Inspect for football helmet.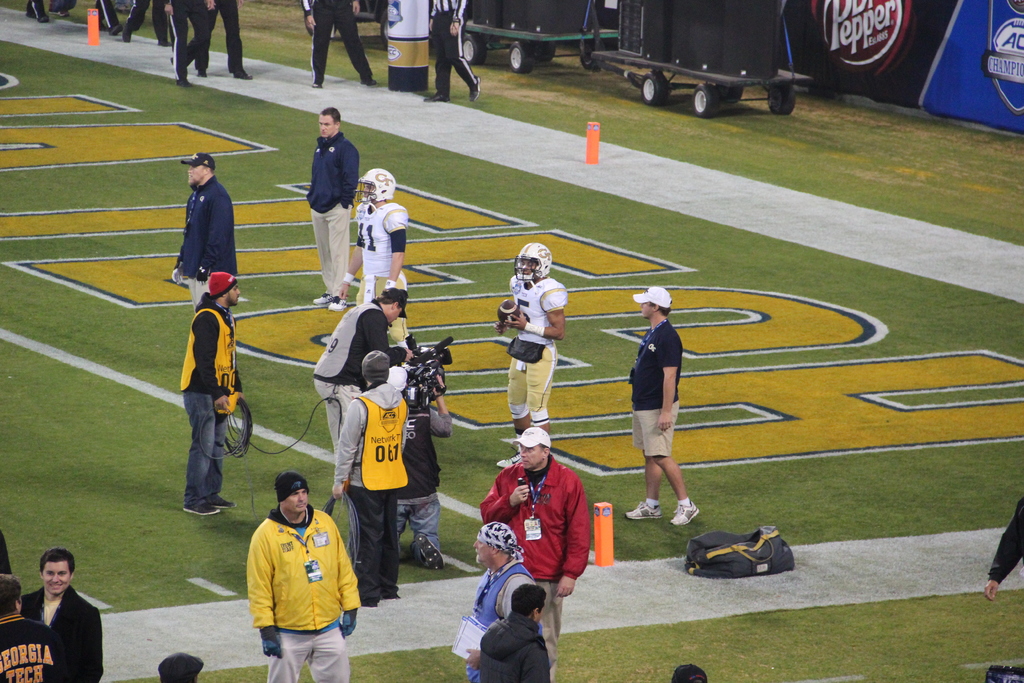
Inspection: Rect(354, 168, 399, 204).
